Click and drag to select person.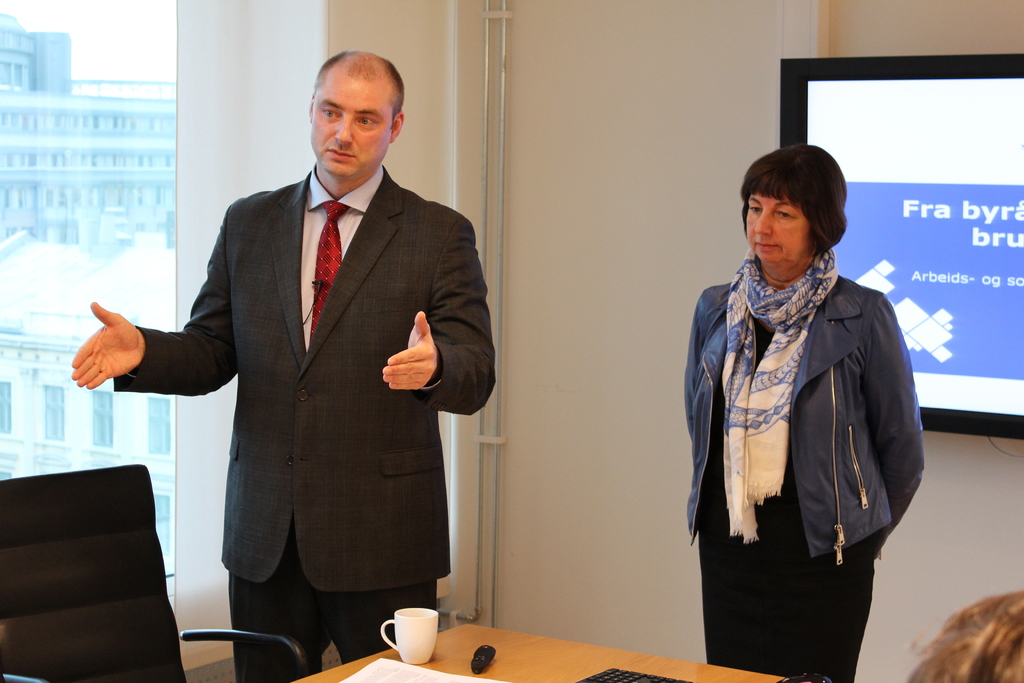
Selection: bbox=[74, 54, 502, 679].
